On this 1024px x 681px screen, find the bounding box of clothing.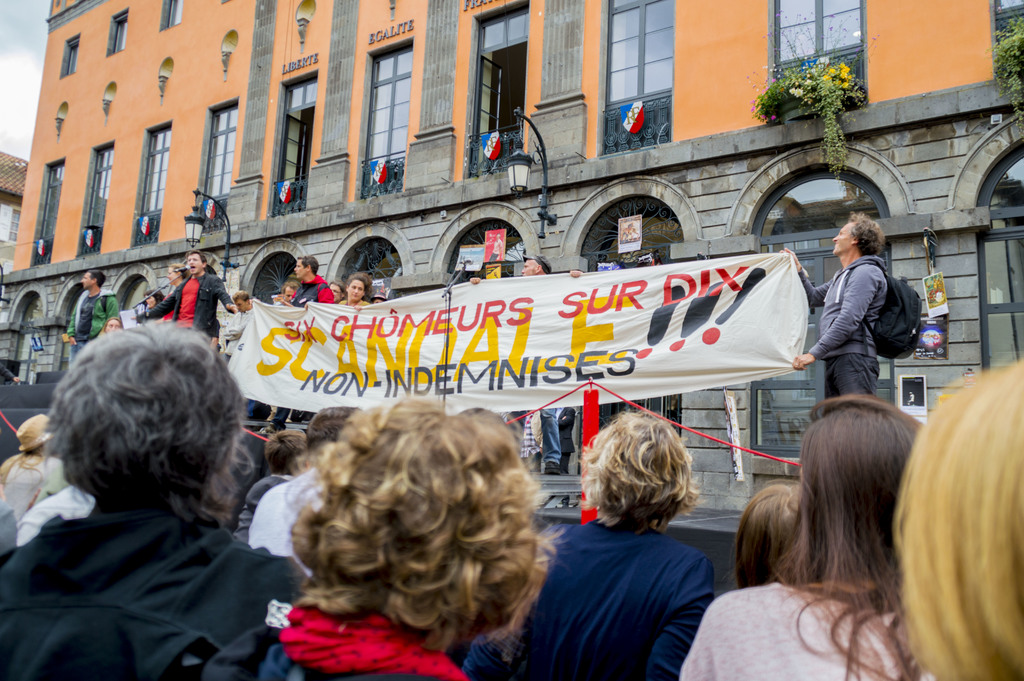
Bounding box: detection(675, 573, 939, 680).
